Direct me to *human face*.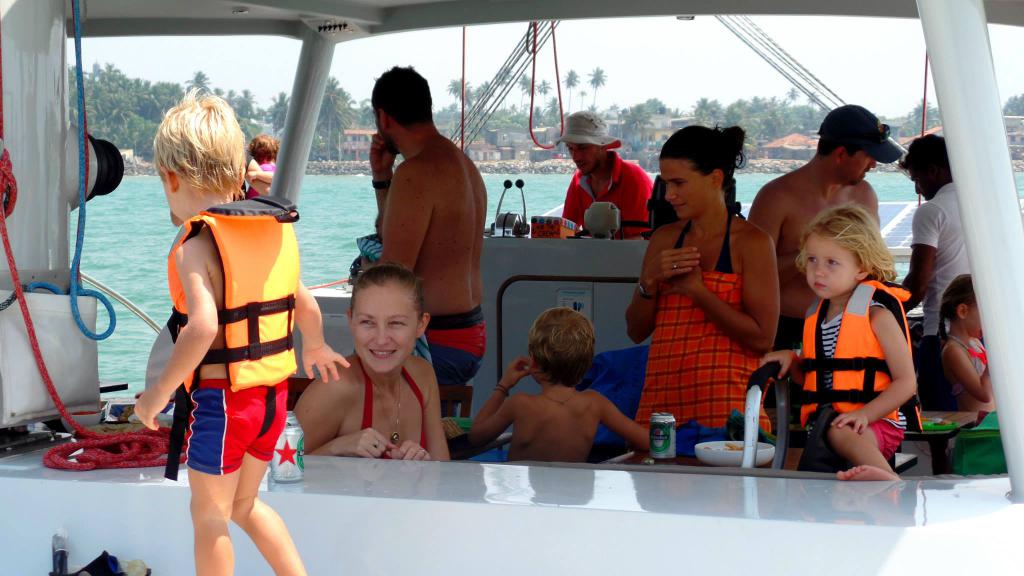
Direction: l=350, t=286, r=419, b=371.
